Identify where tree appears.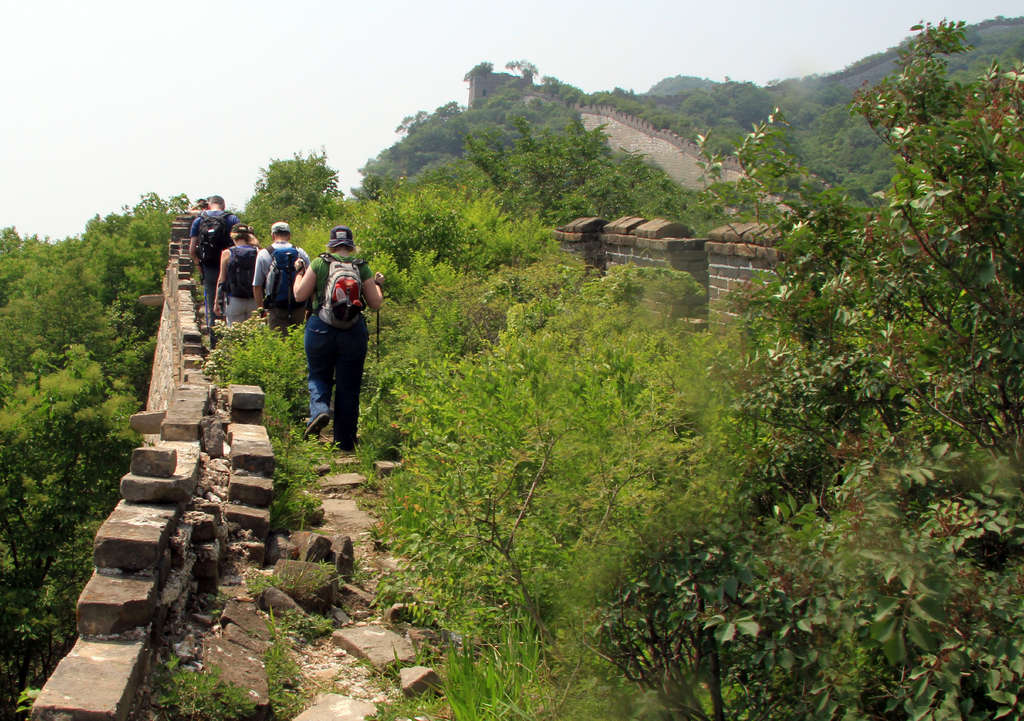
Appears at <region>687, 16, 1023, 539</region>.
